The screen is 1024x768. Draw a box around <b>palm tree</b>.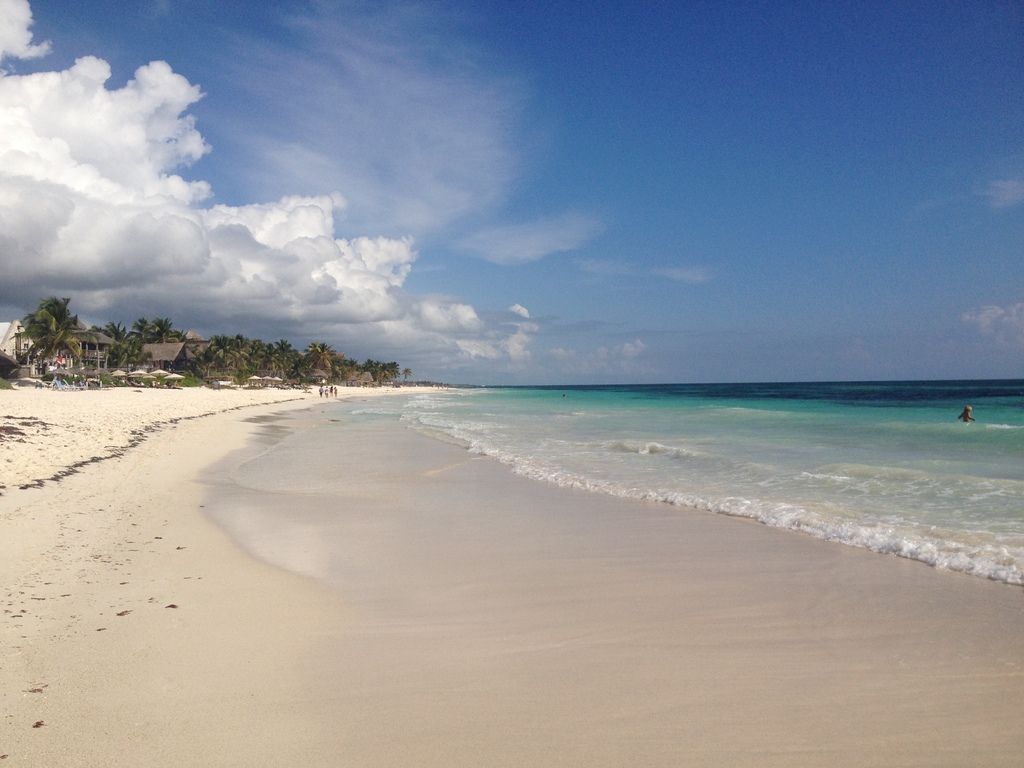
box(152, 319, 179, 345).
